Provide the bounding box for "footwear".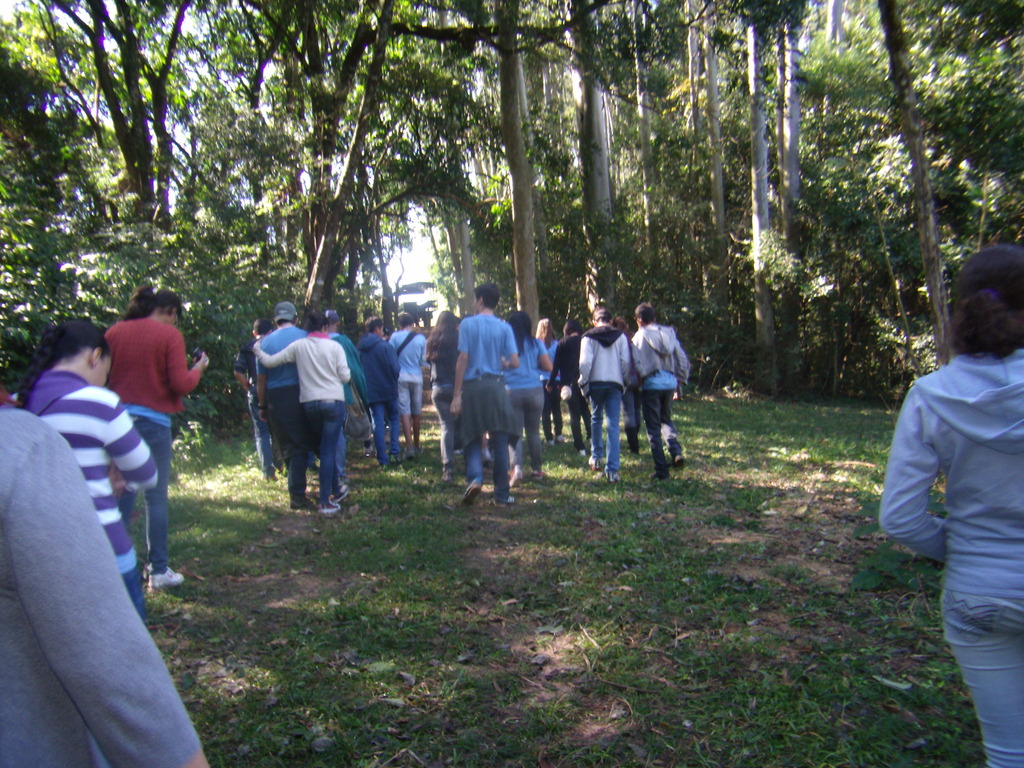
pyautogui.locateOnScreen(259, 474, 279, 483).
